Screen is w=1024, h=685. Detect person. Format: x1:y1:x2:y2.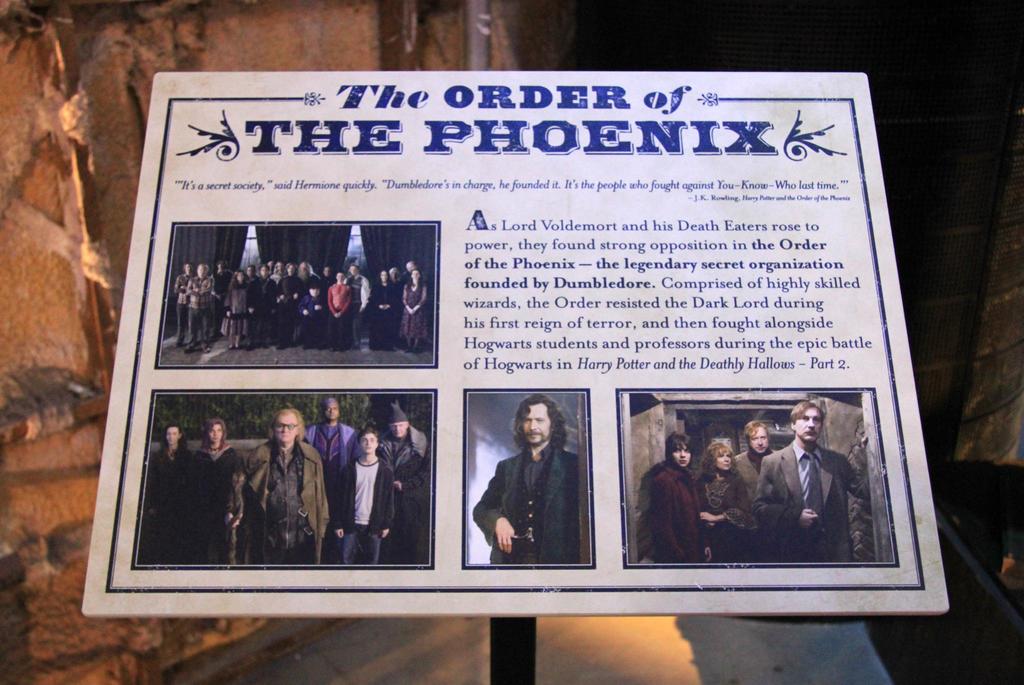
312:401:371:485.
